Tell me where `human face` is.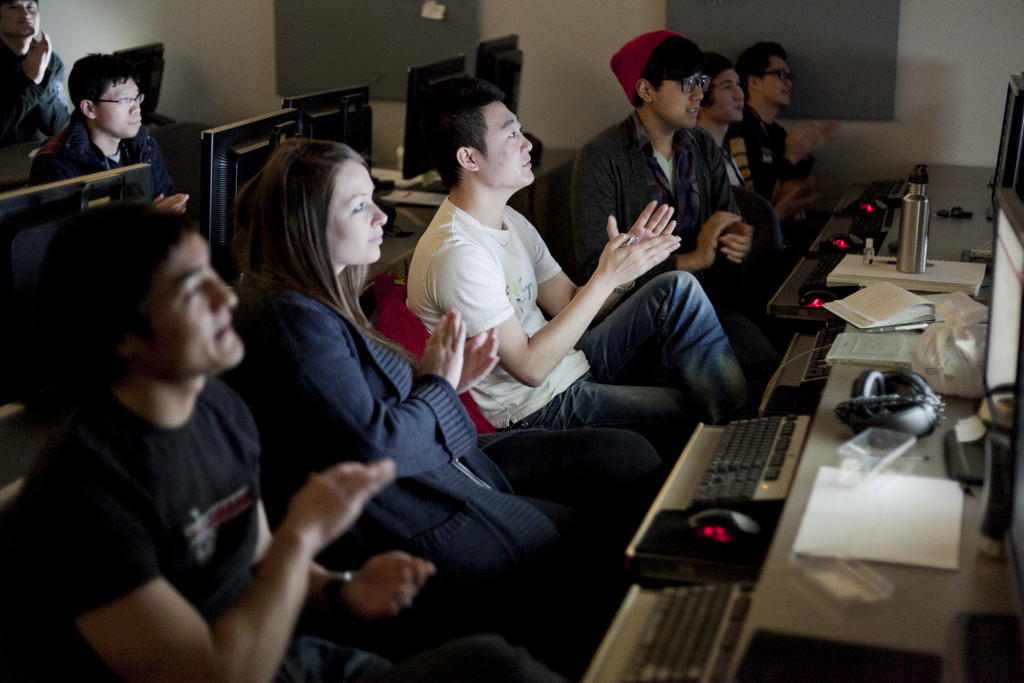
`human face` is at 329/161/385/256.
